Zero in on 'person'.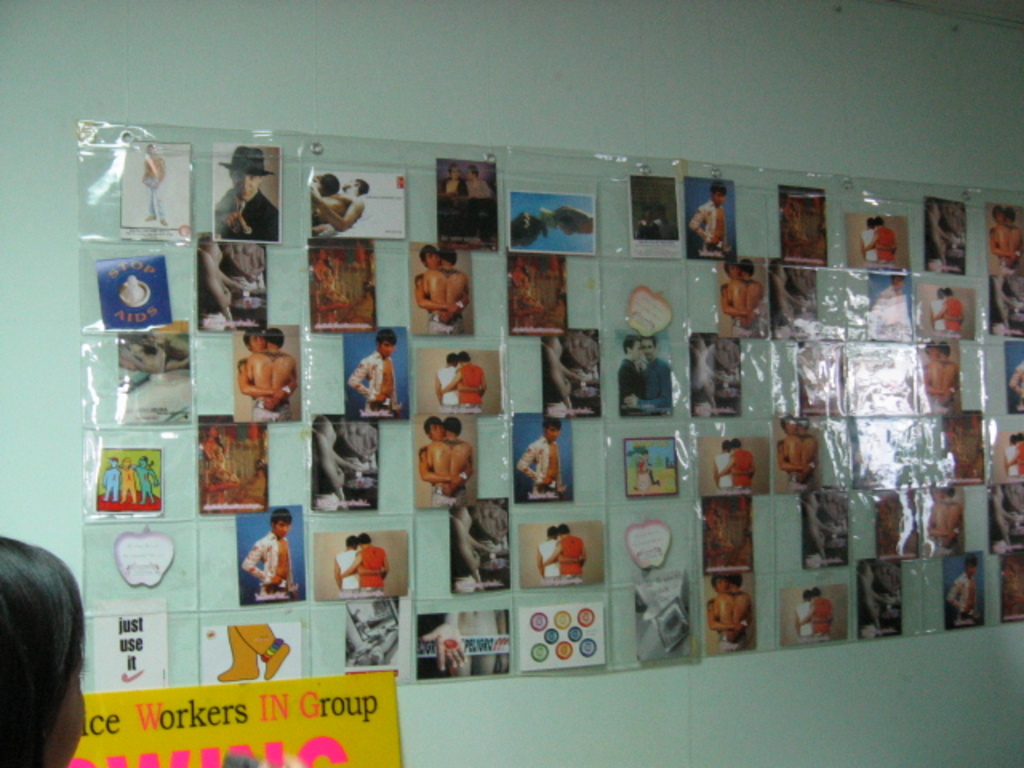
Zeroed in: (926,280,973,334).
